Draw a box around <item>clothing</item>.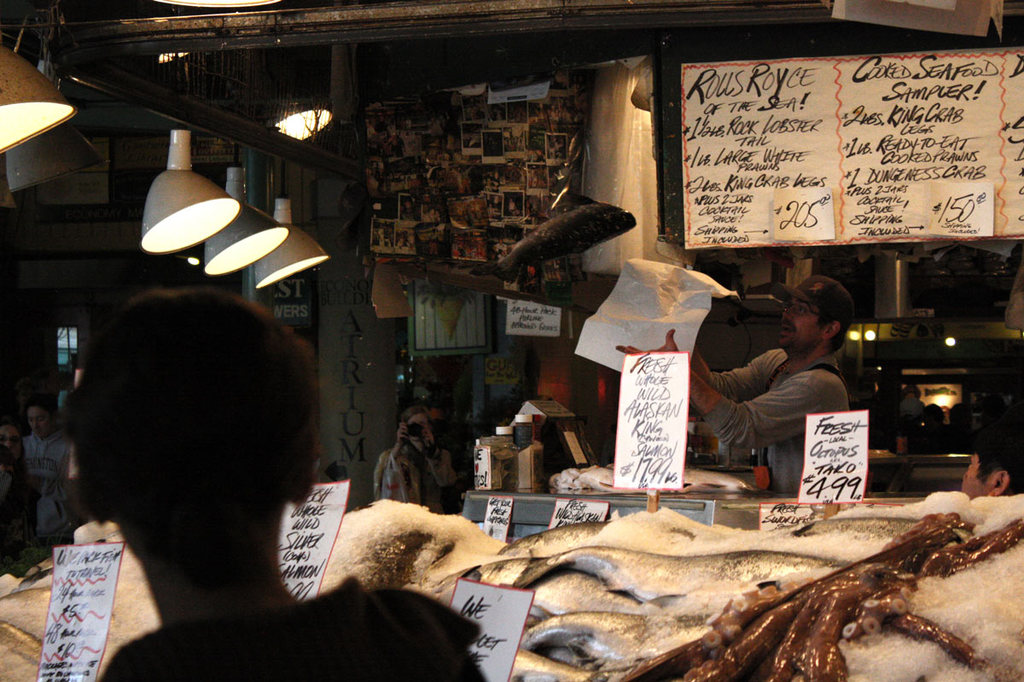
bbox=(0, 467, 30, 547).
